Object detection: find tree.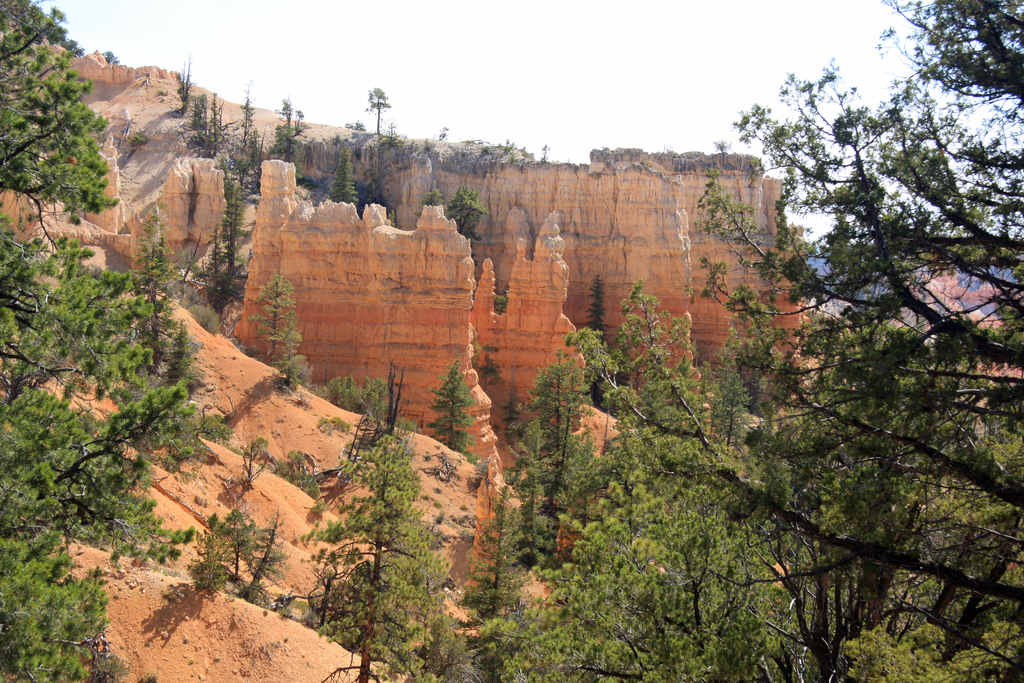
l=320, t=374, r=388, b=424.
